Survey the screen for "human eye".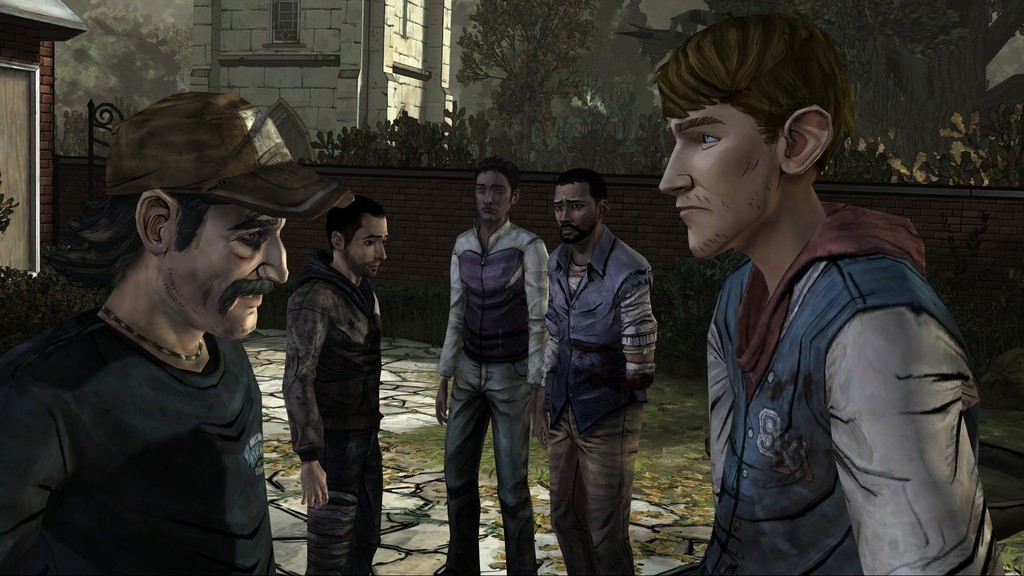
Survey found: (566, 200, 582, 214).
